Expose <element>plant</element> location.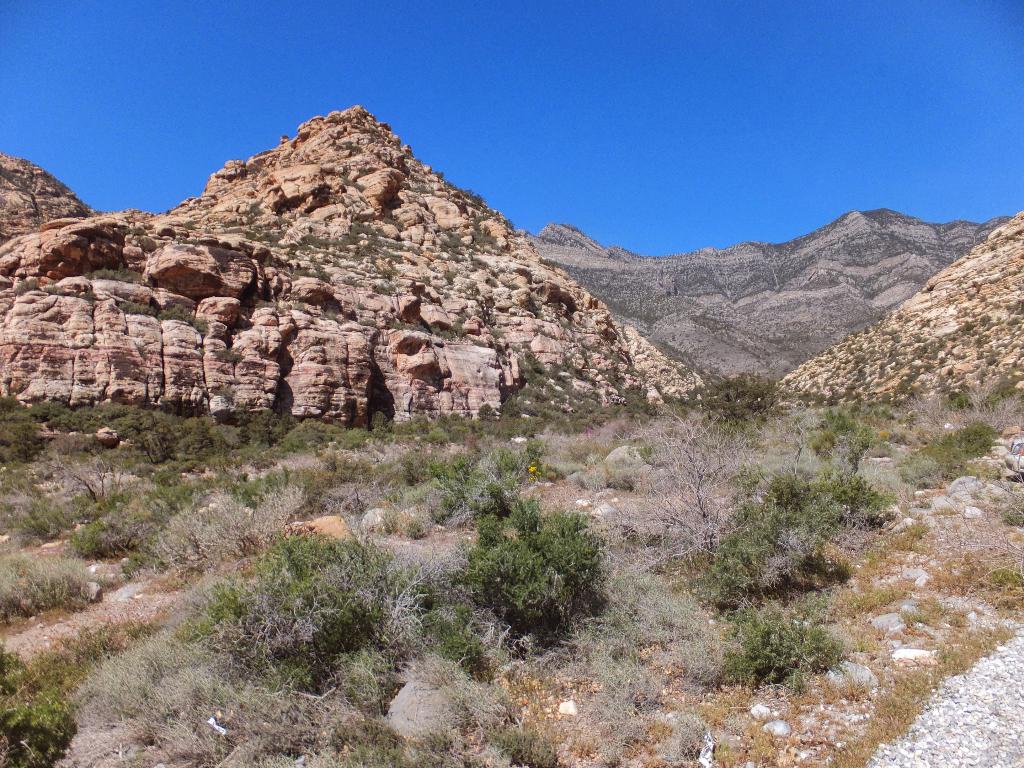
Exposed at box(346, 139, 362, 151).
